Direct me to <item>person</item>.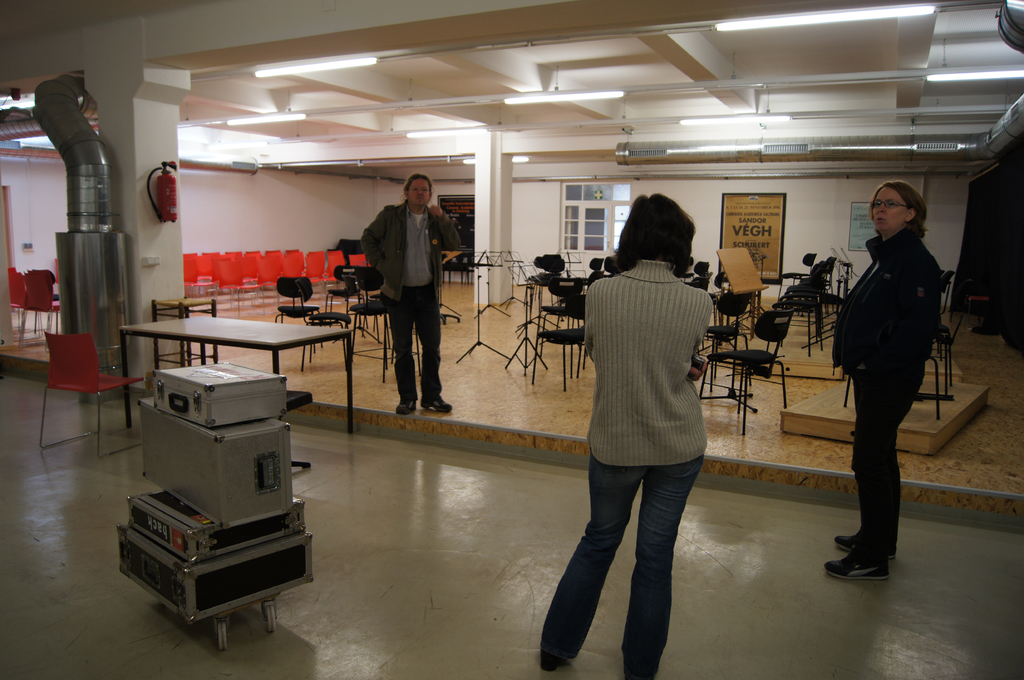
Direction: 357 173 465 417.
